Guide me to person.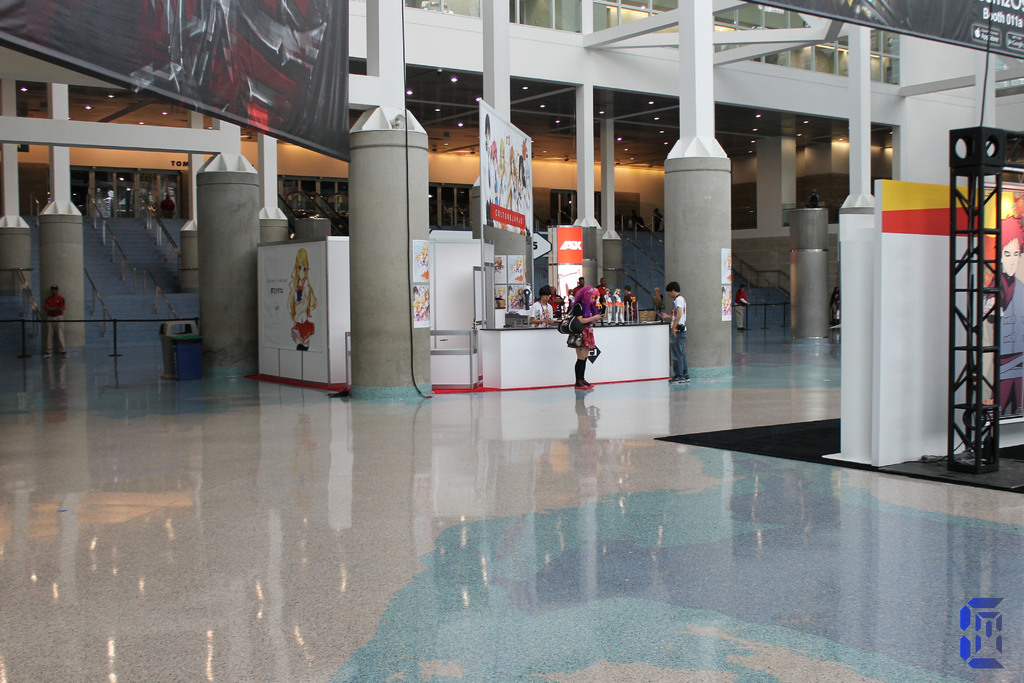
Guidance: <box>984,214,1023,415</box>.
